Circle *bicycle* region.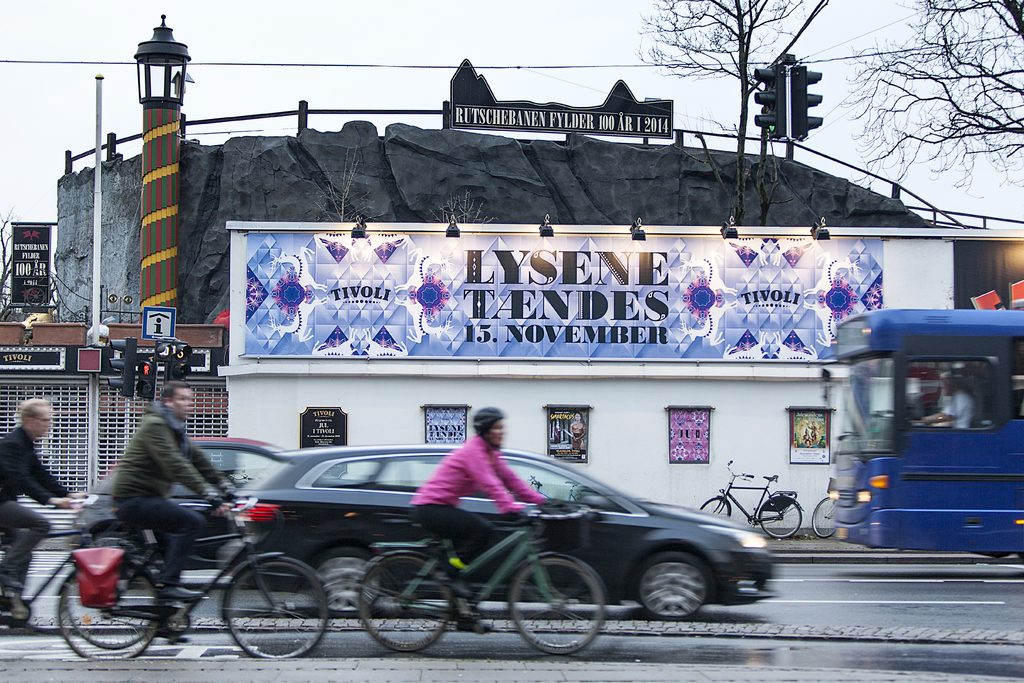
Region: 808:473:836:539.
